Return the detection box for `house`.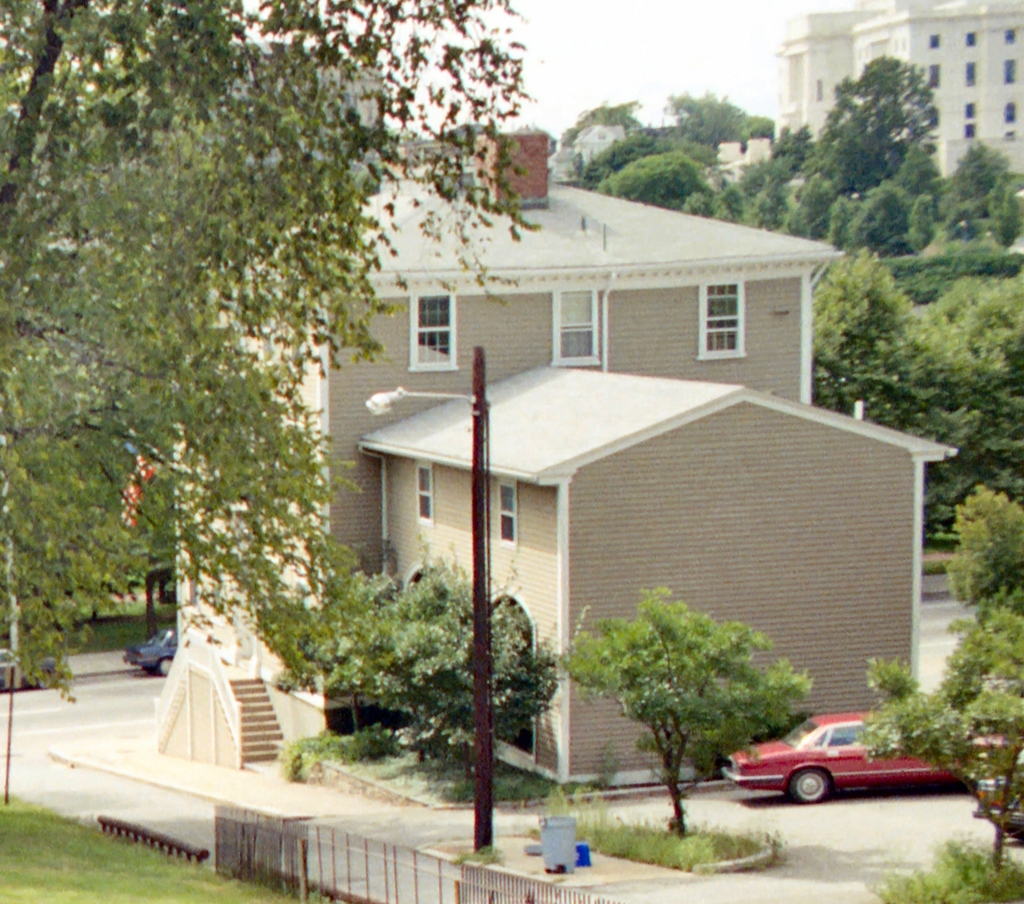
<box>149,128,956,811</box>.
